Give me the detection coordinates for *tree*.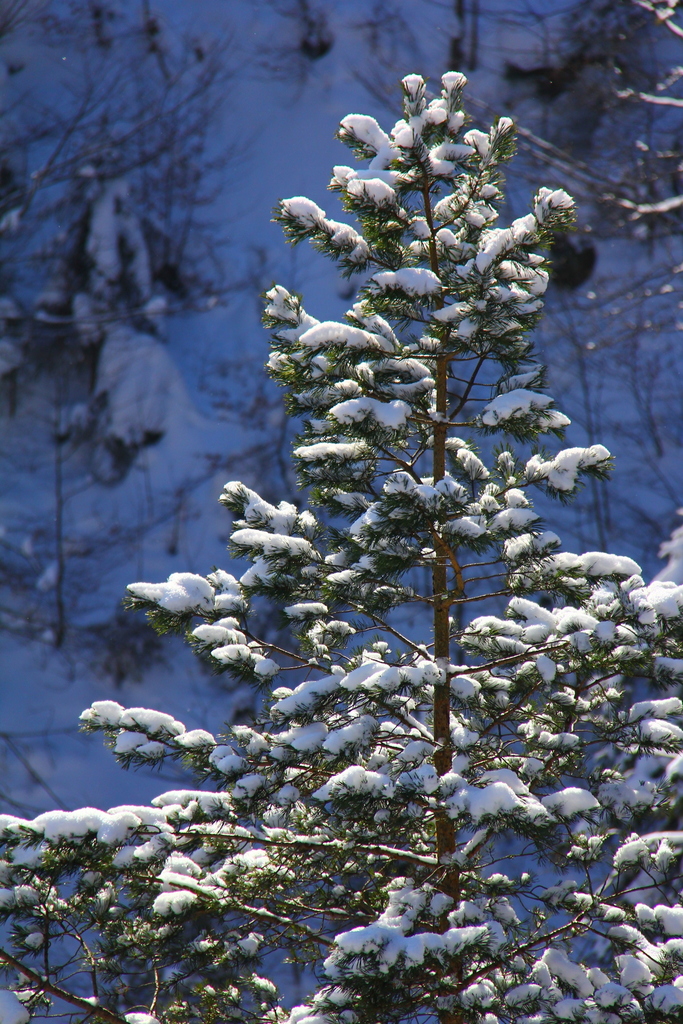
(0,0,287,675).
